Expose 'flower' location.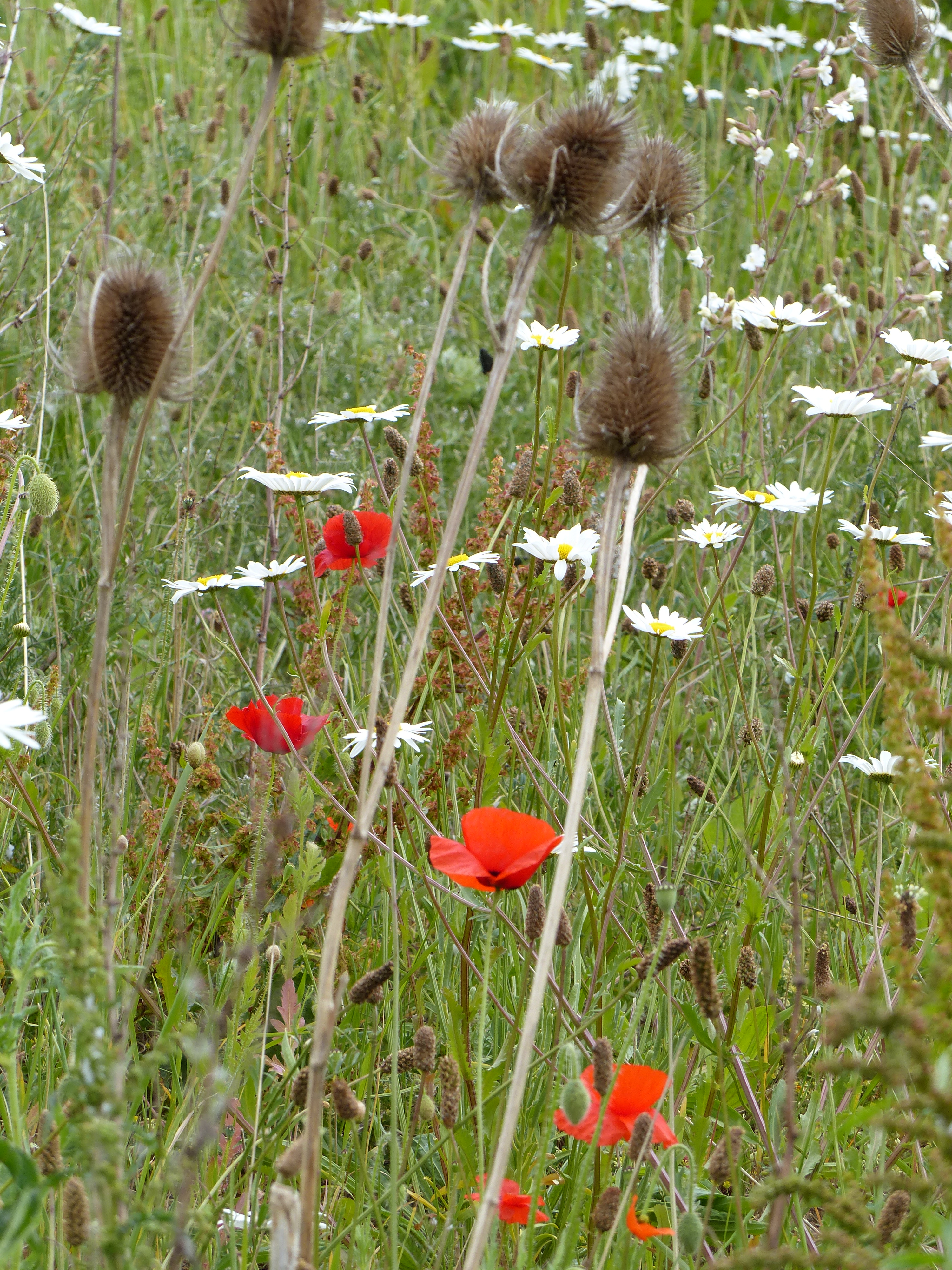
Exposed at <region>251, 123, 282, 133</region>.
